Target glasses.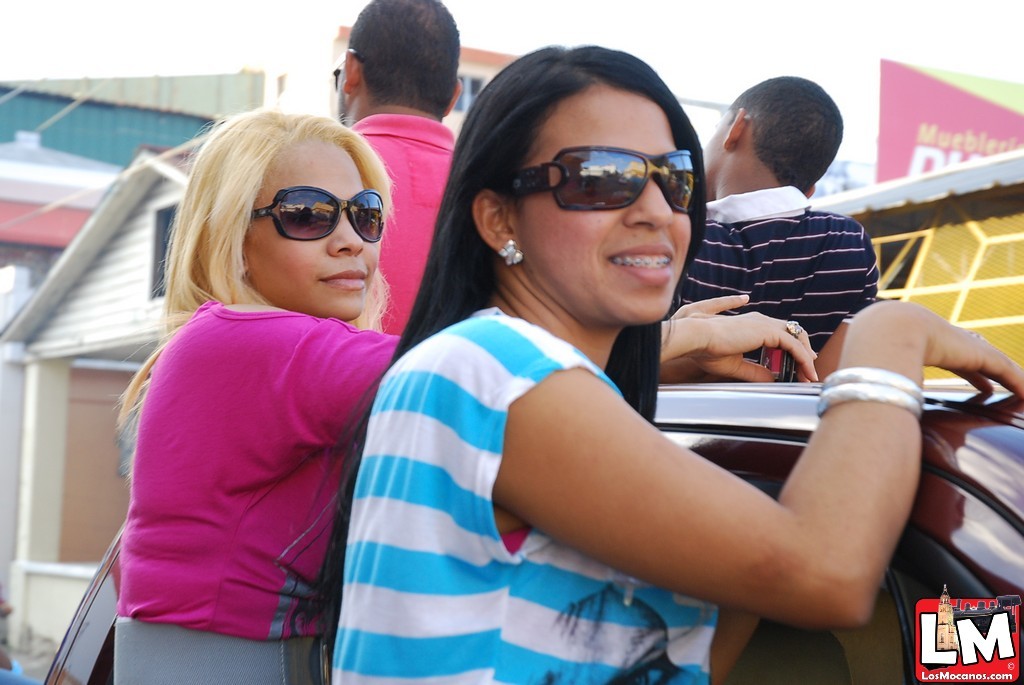
Target region: bbox(330, 47, 382, 92).
